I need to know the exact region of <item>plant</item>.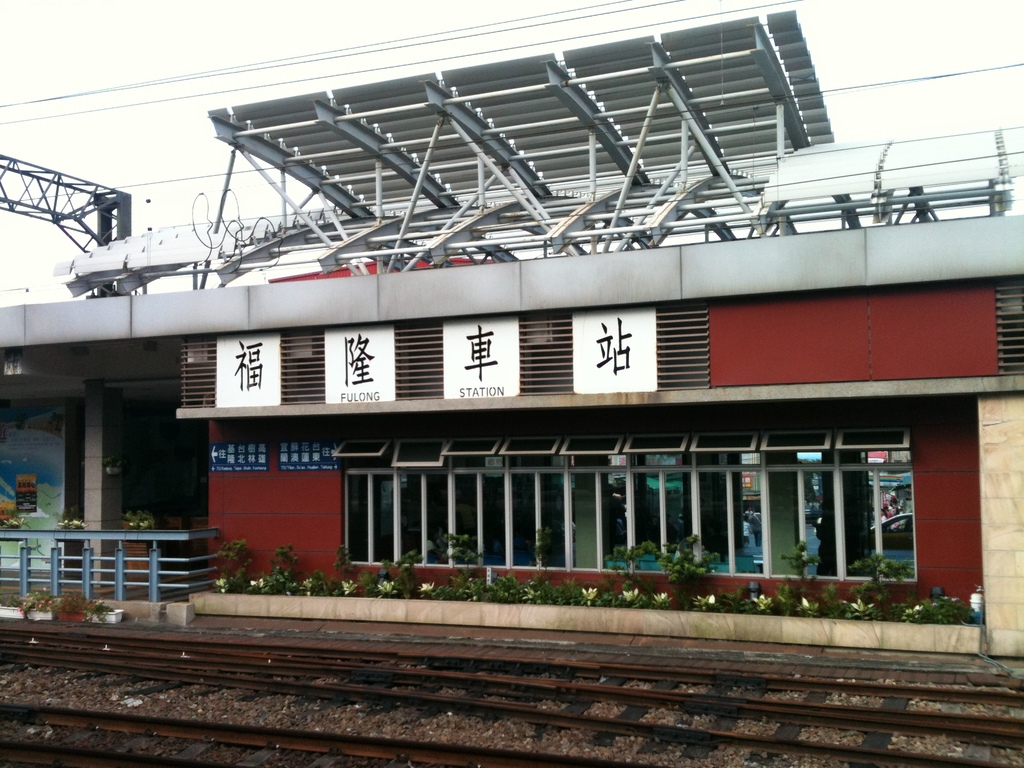
Region: 56,516,94,582.
